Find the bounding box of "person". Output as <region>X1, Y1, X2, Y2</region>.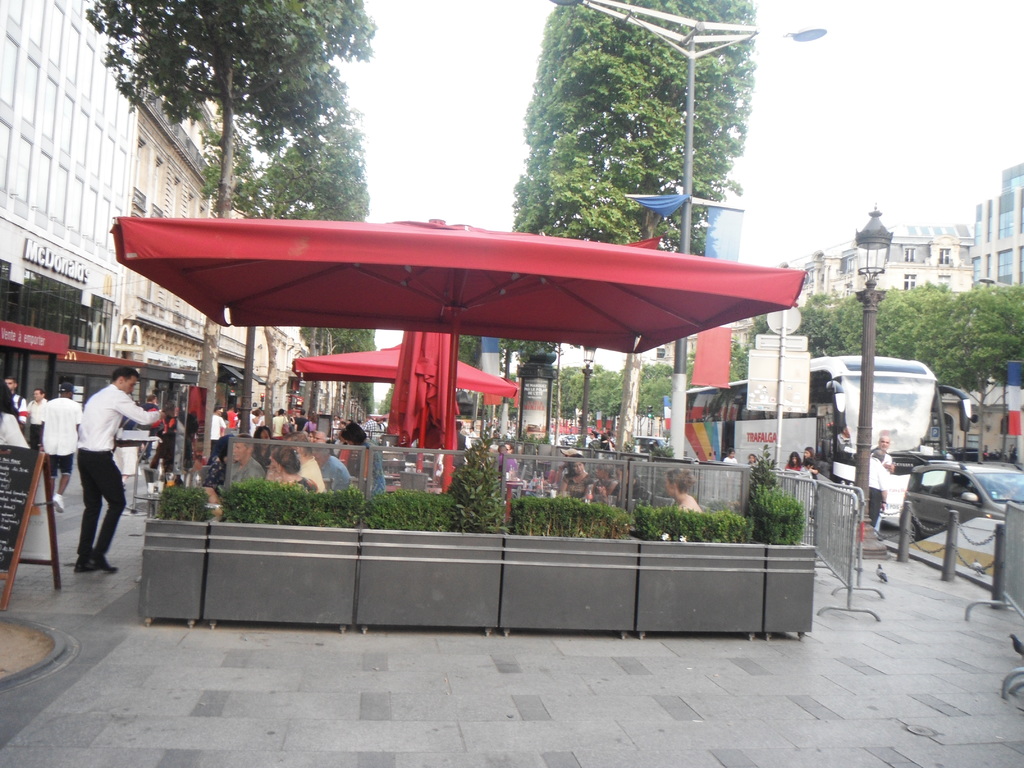
<region>589, 431, 602, 451</region>.
